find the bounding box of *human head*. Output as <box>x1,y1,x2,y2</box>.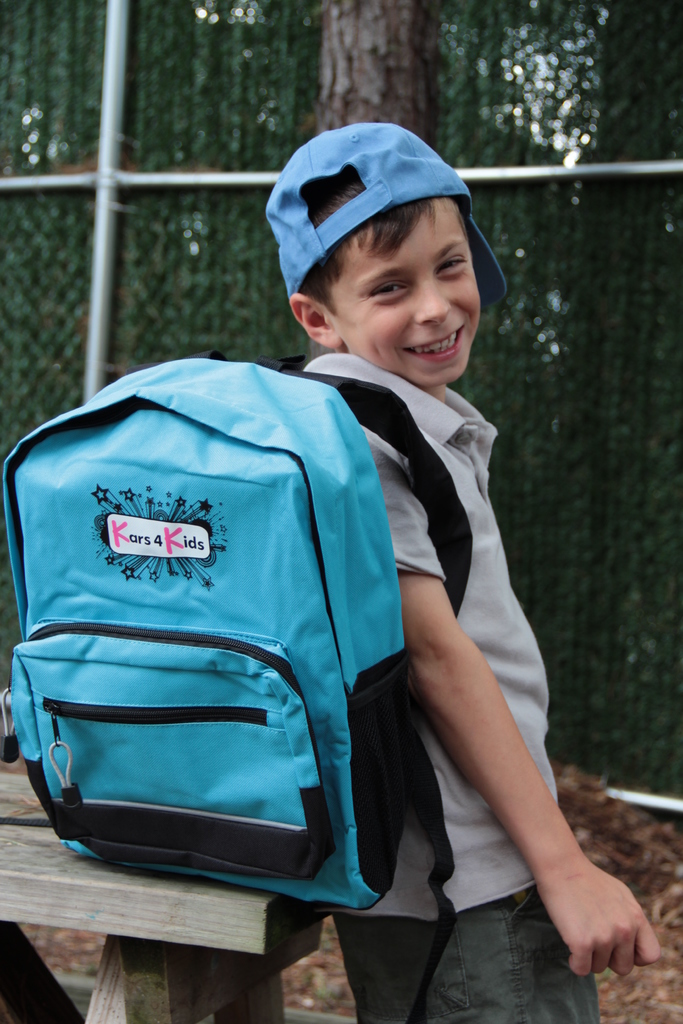
<box>261,120,496,350</box>.
